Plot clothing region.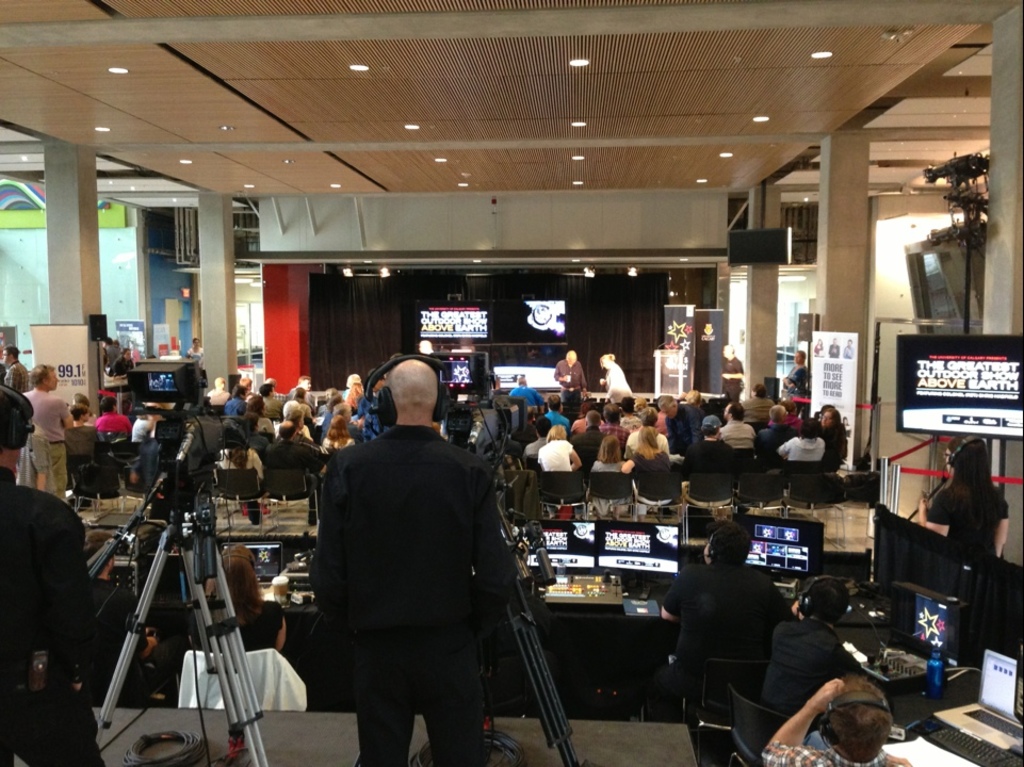
Plotted at 254,397,288,419.
